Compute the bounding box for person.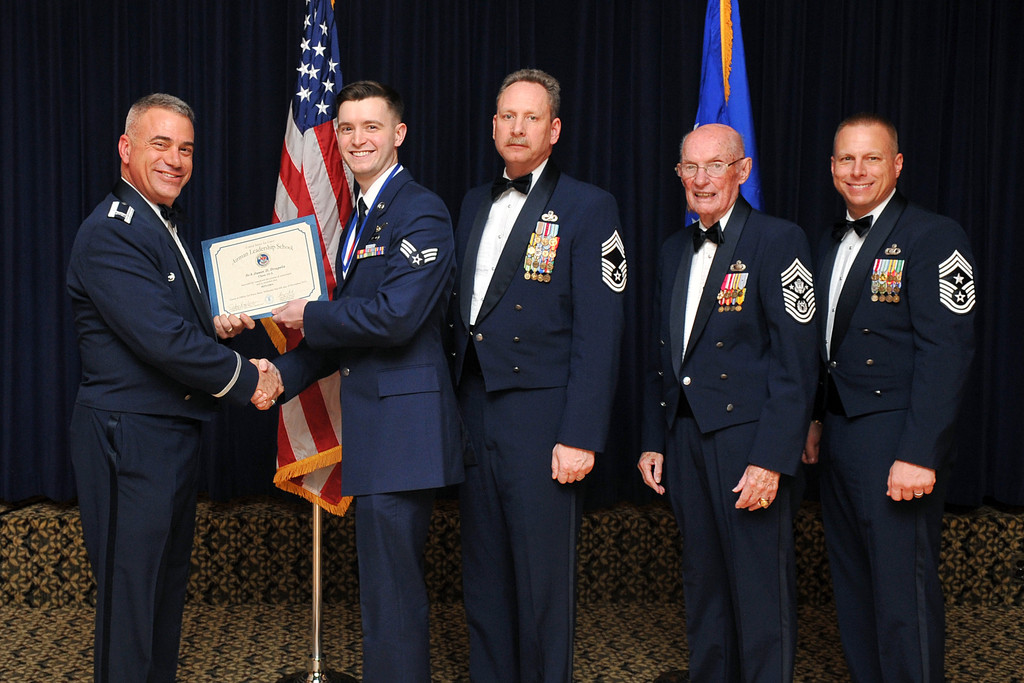
left=457, top=64, right=632, bottom=682.
